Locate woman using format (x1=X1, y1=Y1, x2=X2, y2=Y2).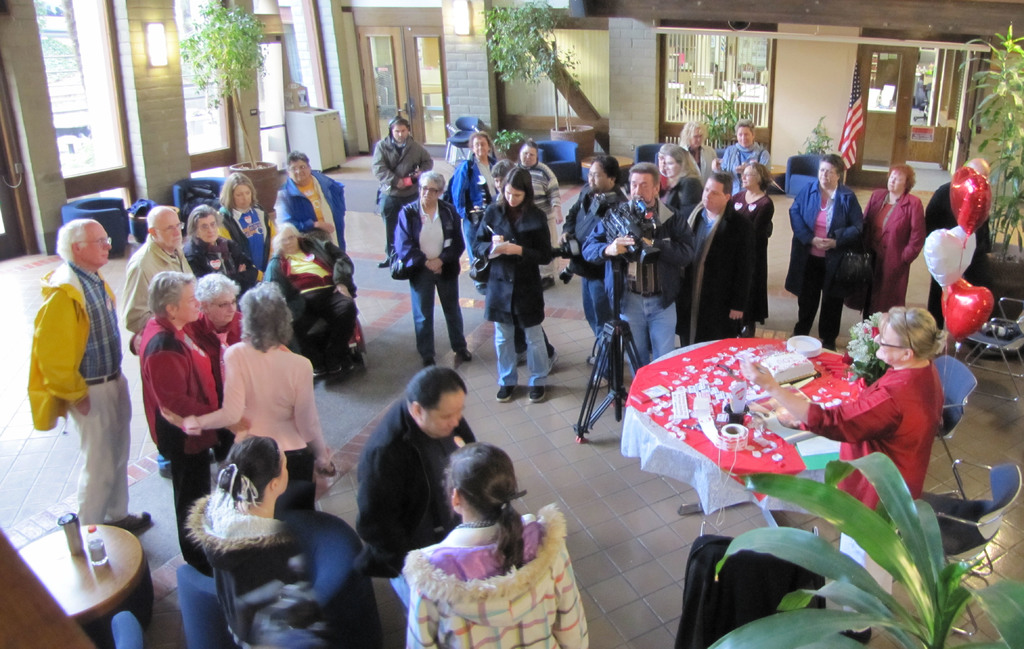
(x1=846, y1=160, x2=926, y2=320).
